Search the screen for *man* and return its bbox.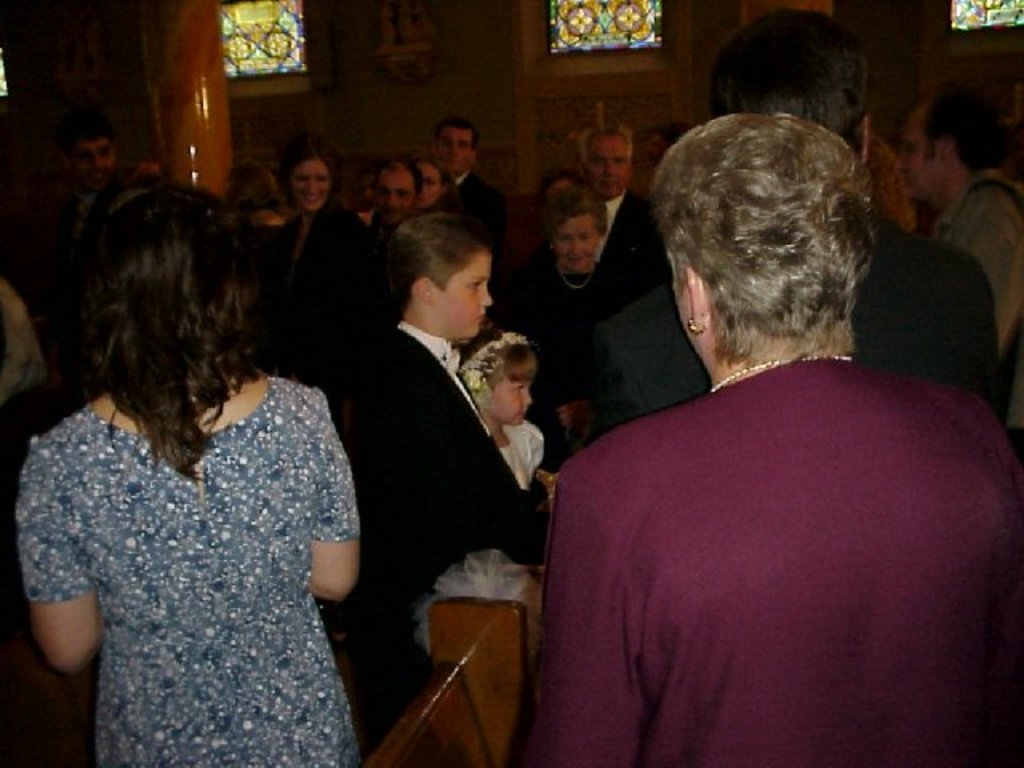
Found: <bbox>32, 104, 123, 317</bbox>.
